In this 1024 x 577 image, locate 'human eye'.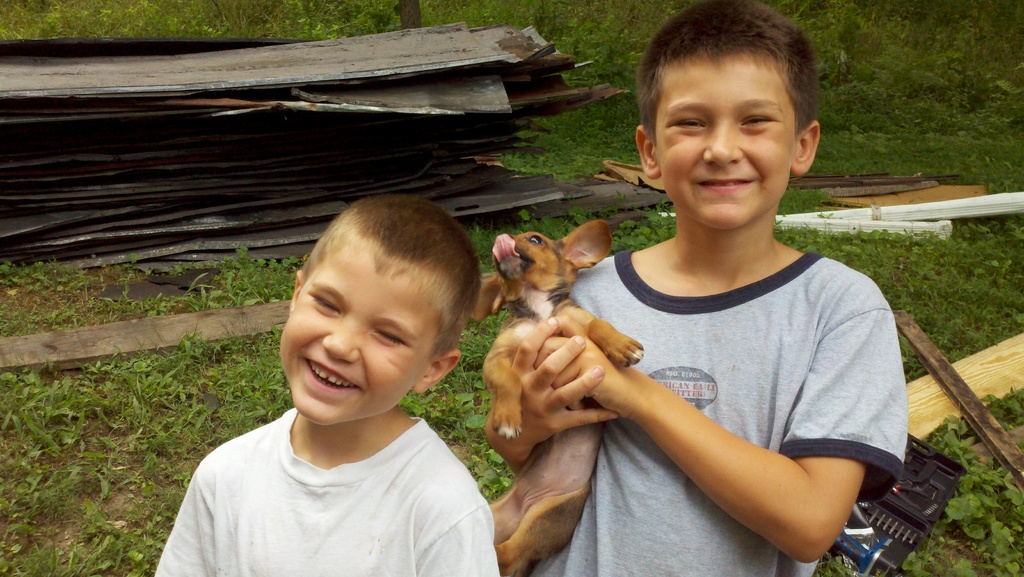
Bounding box: bbox=[308, 292, 339, 313].
